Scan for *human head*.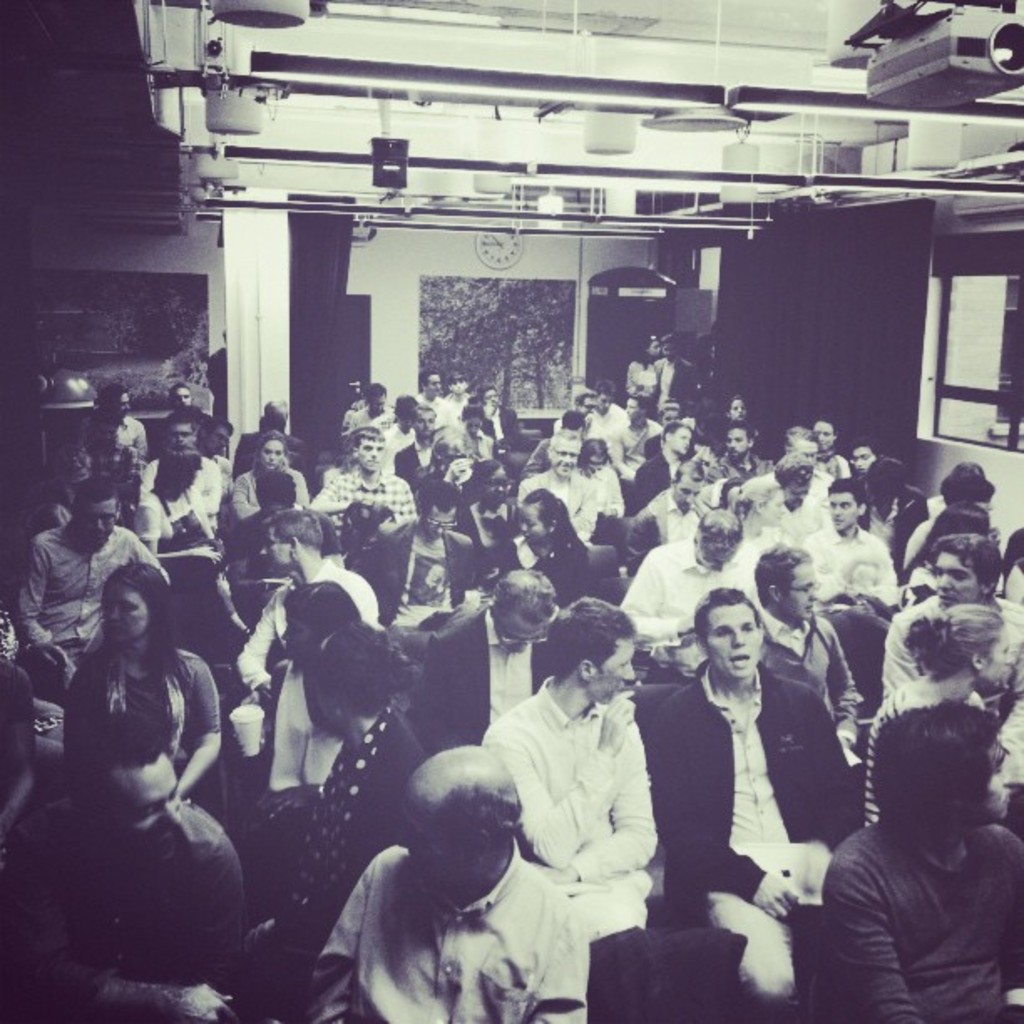
Scan result: region(413, 403, 435, 435).
